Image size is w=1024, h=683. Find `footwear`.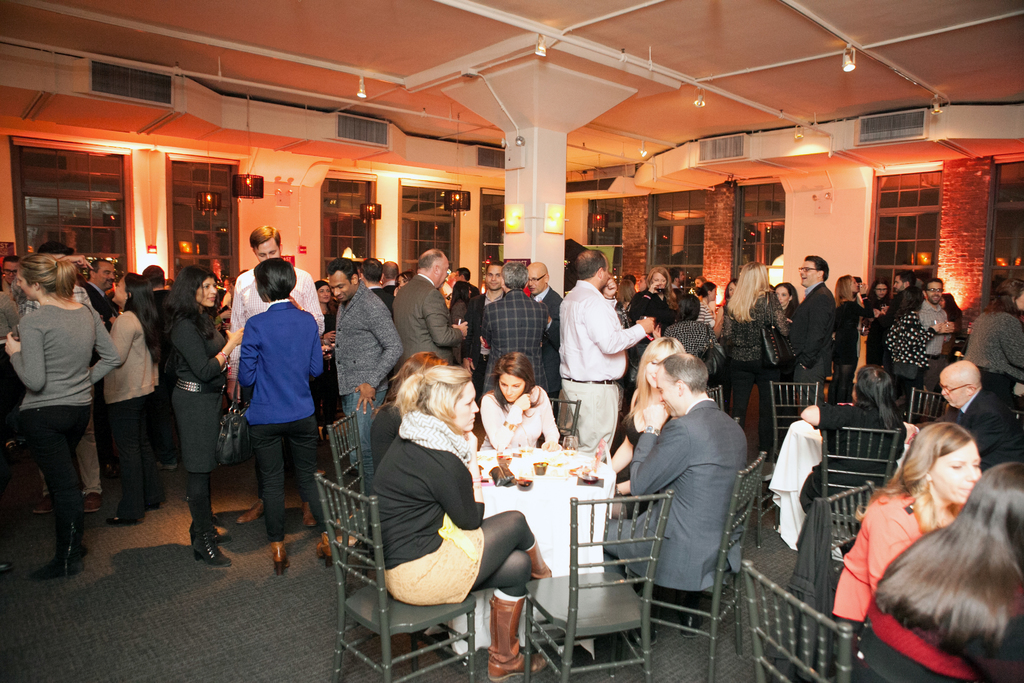
39/514/84/577.
